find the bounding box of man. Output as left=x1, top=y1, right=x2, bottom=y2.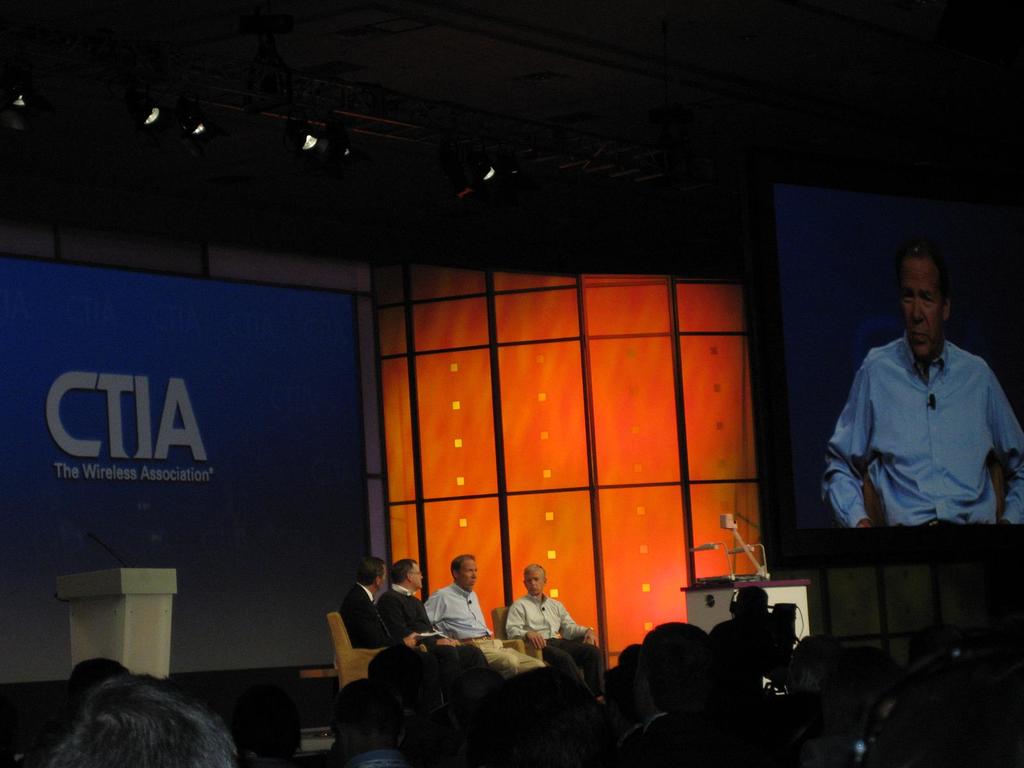
left=820, top=250, right=1009, bottom=586.
